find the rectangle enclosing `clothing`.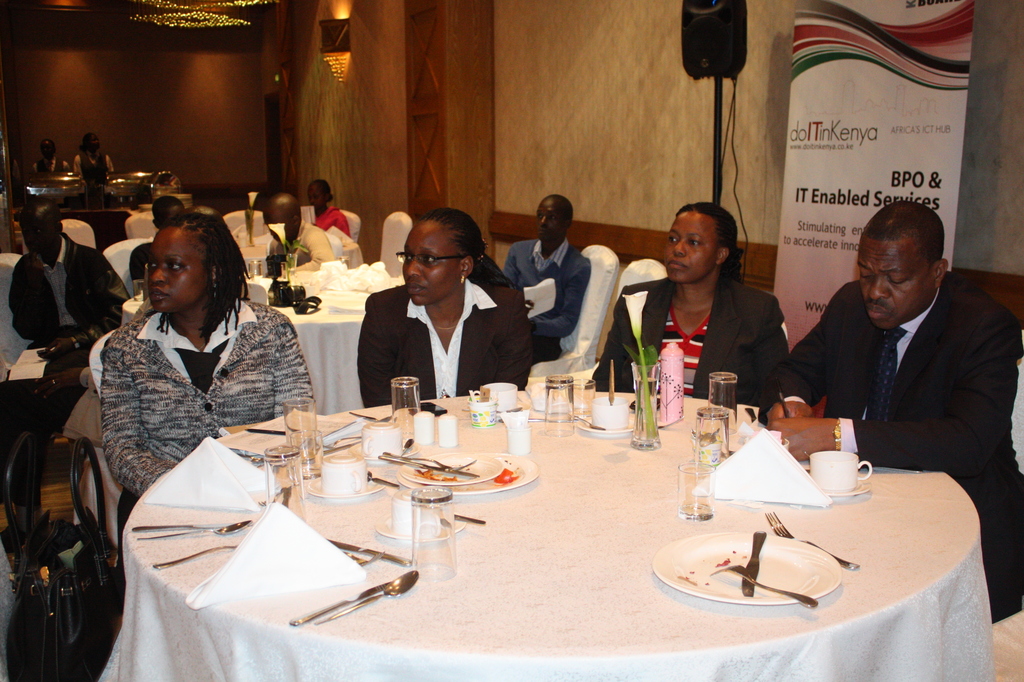
locate(498, 237, 582, 363).
